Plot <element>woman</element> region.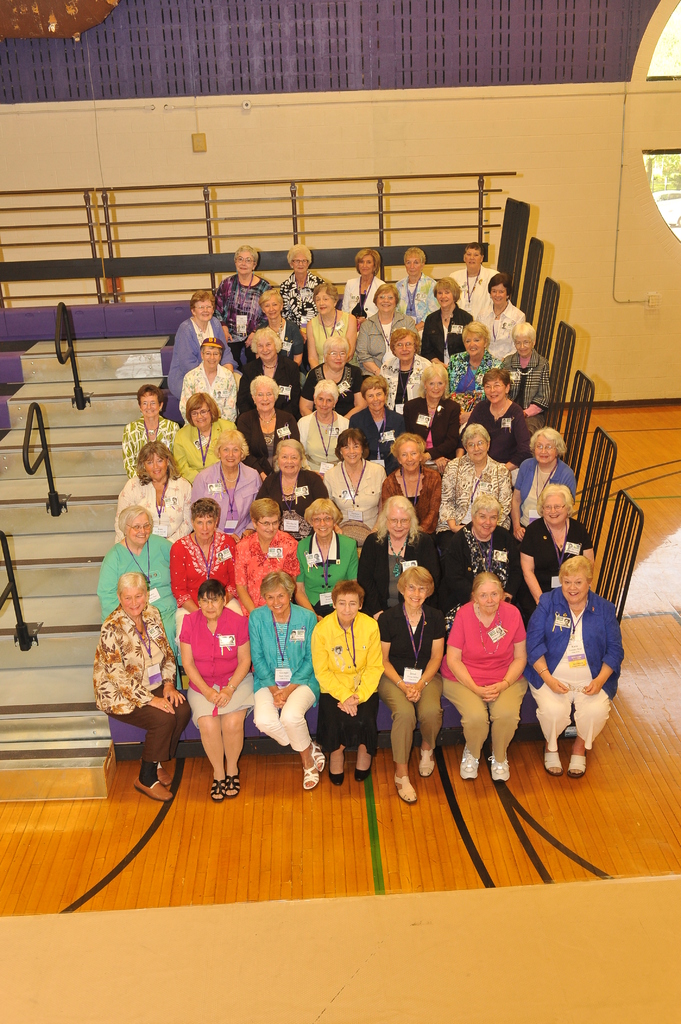
Plotted at Rect(307, 577, 383, 788).
